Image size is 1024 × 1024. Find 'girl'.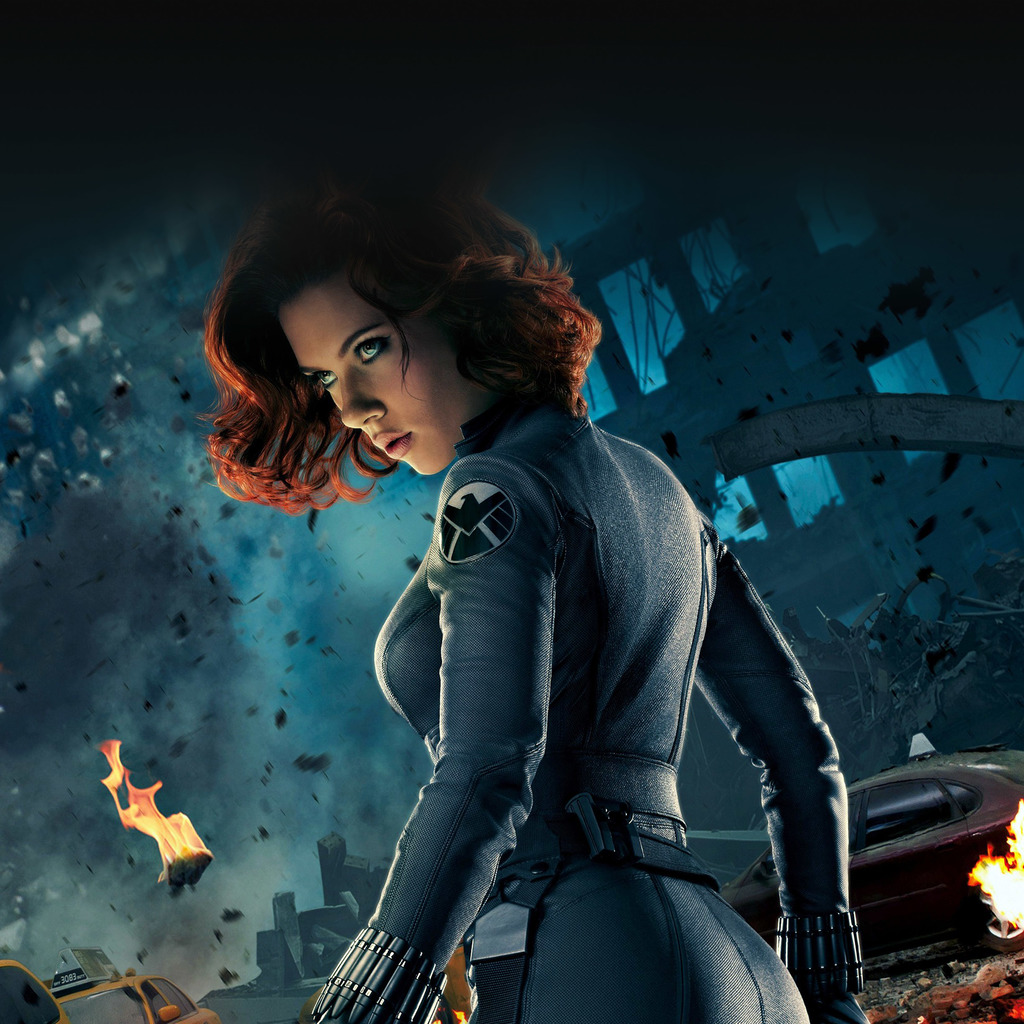
pyautogui.locateOnScreen(188, 159, 866, 1023).
